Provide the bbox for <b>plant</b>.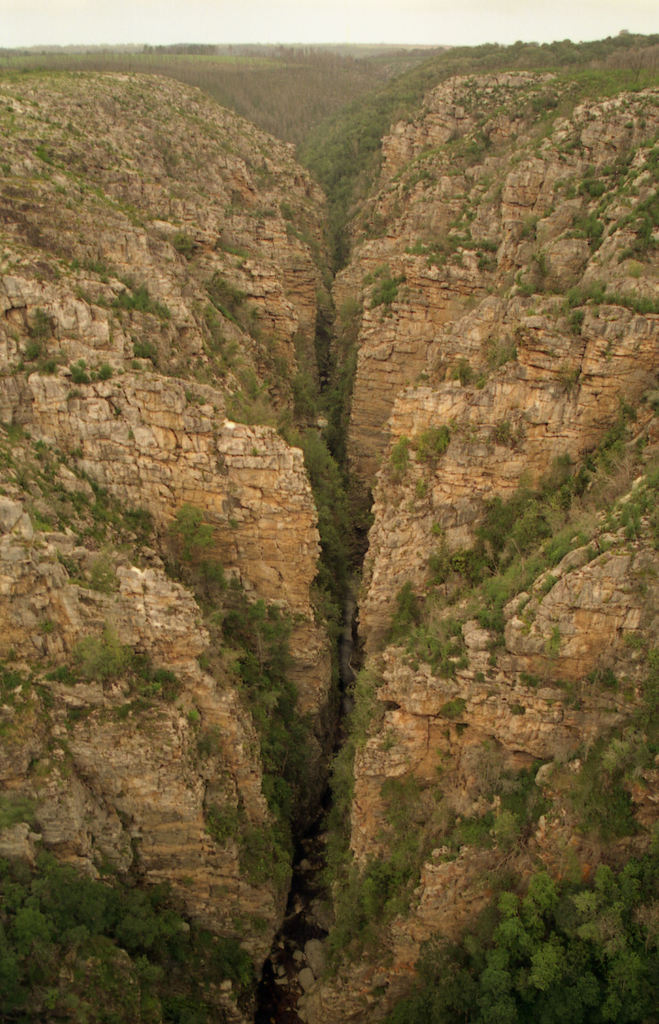
[473,252,504,269].
